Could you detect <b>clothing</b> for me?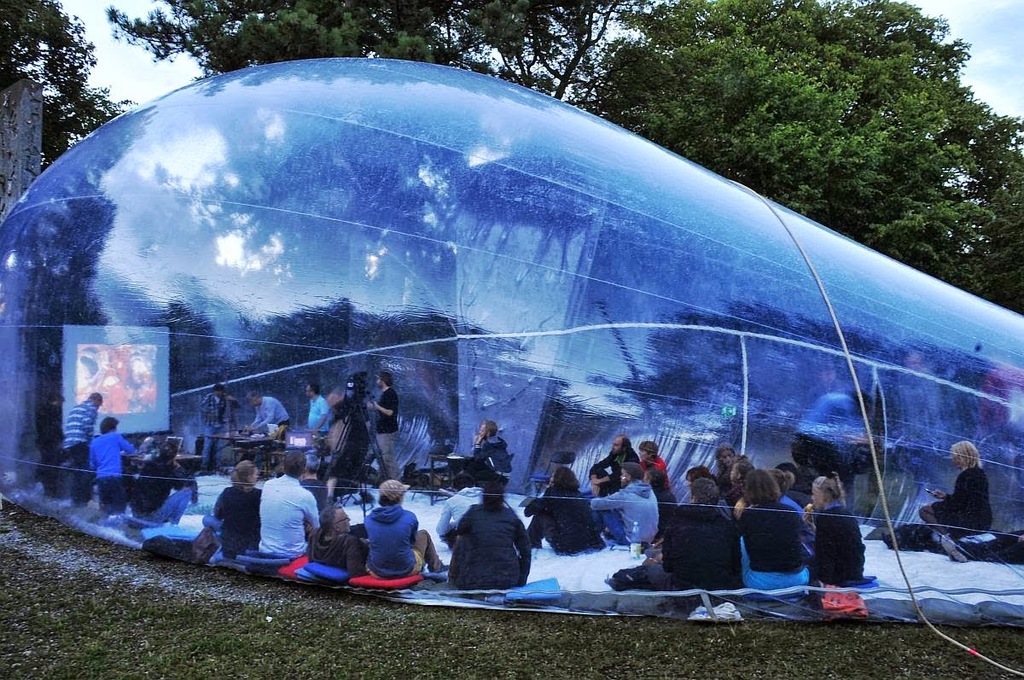
Detection result: BBox(455, 437, 514, 490).
